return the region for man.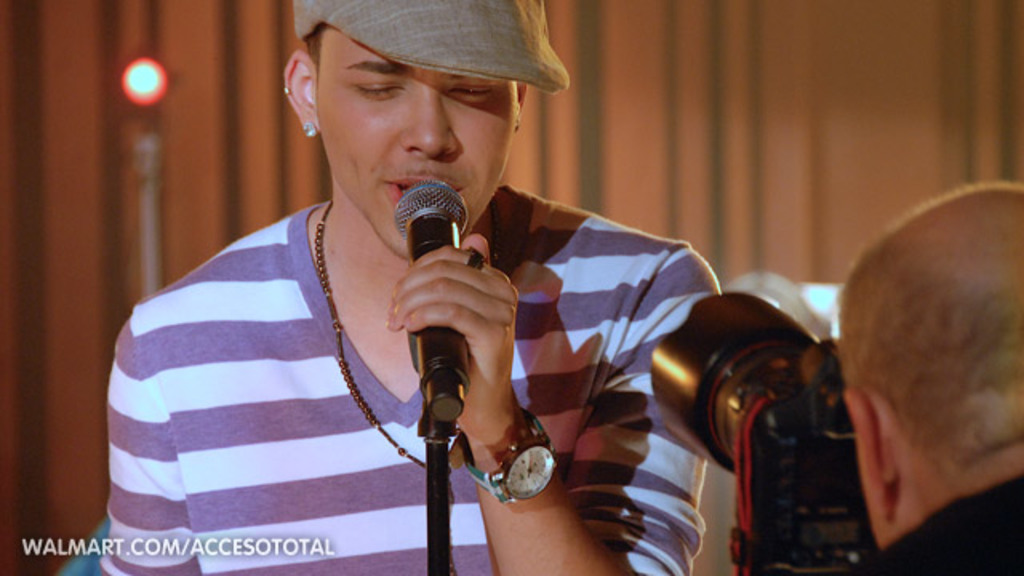
bbox=(832, 178, 1022, 574).
